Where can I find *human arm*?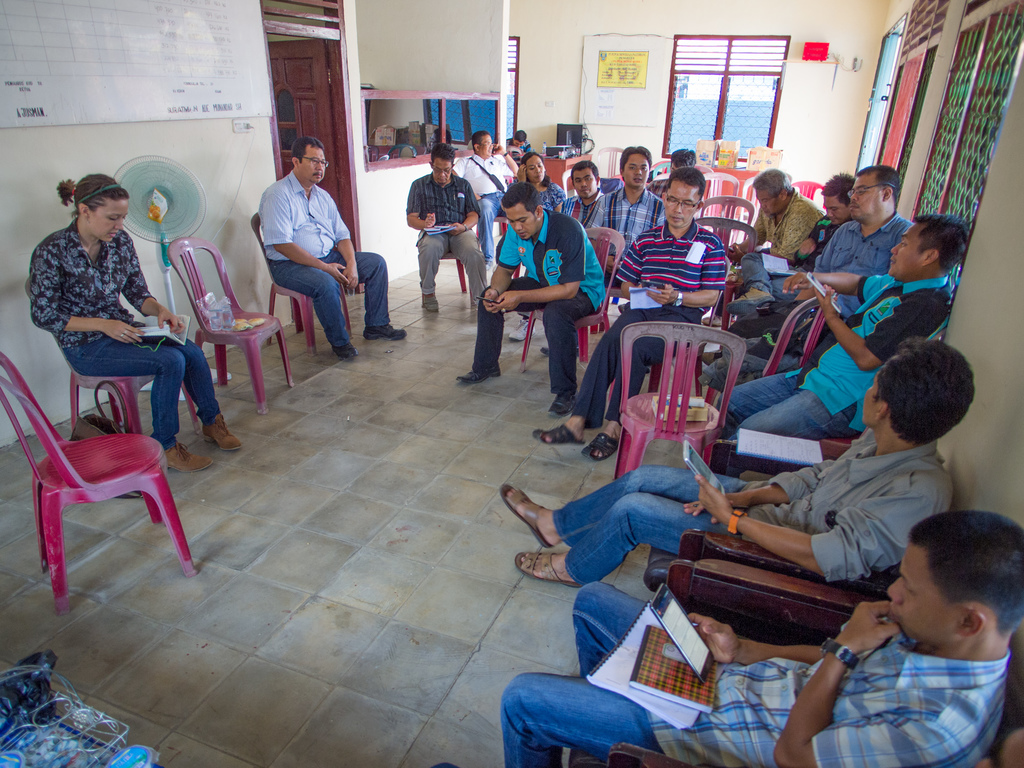
You can find it at <box>779,273,914,300</box>.
